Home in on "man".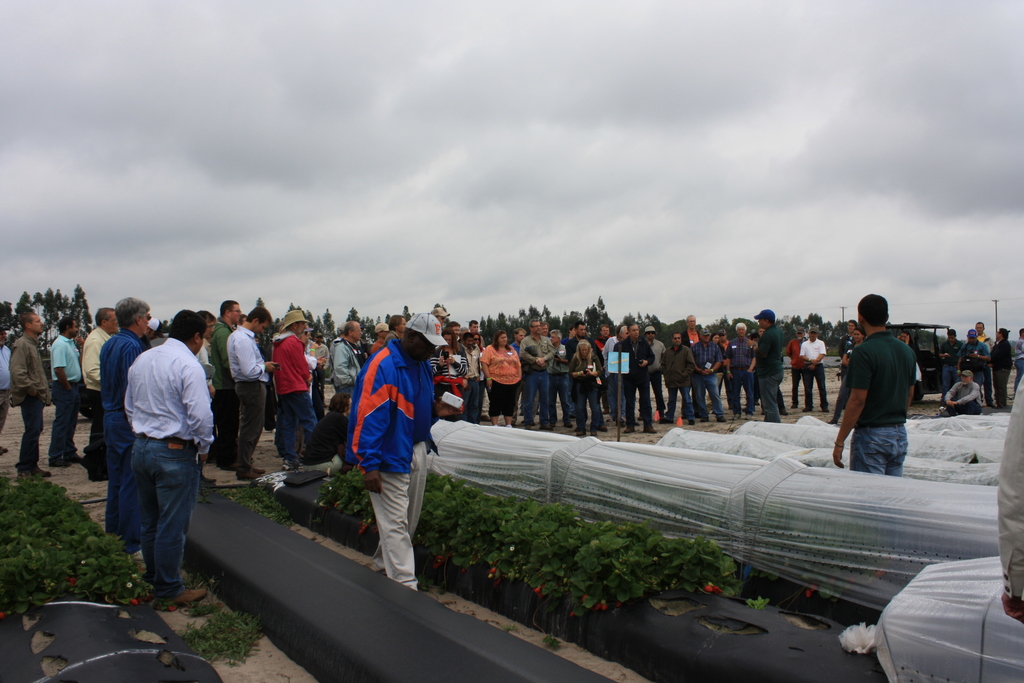
Homed in at {"left": 101, "top": 295, "right": 150, "bottom": 561}.
